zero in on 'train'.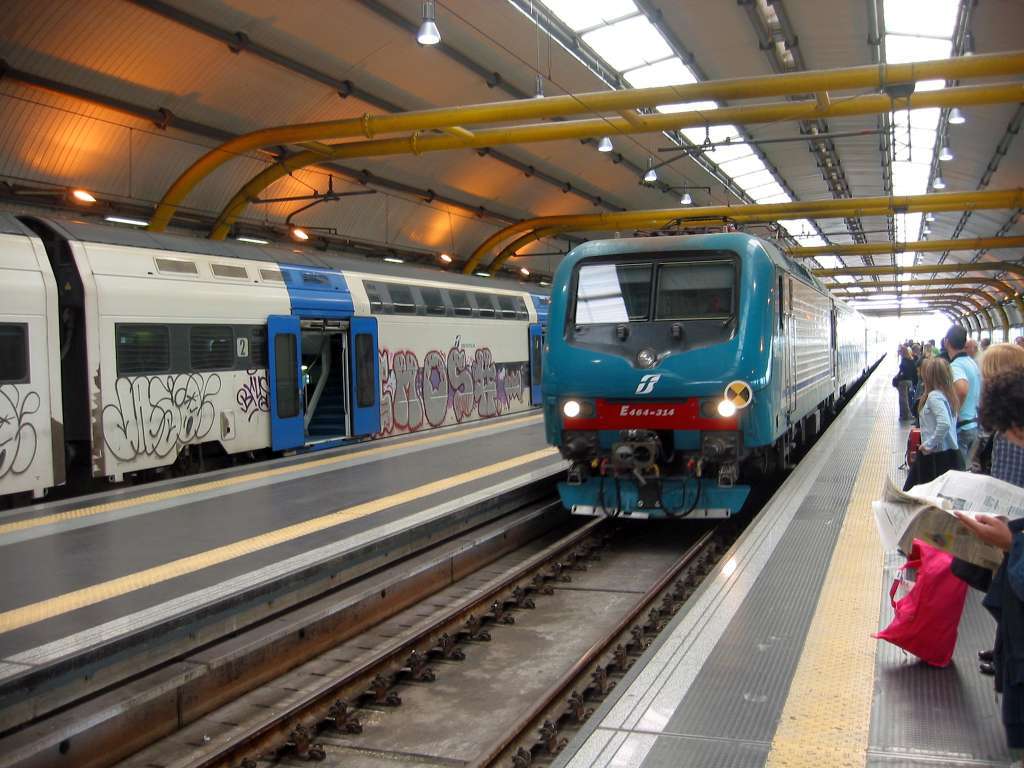
Zeroed in: (0, 208, 543, 497).
